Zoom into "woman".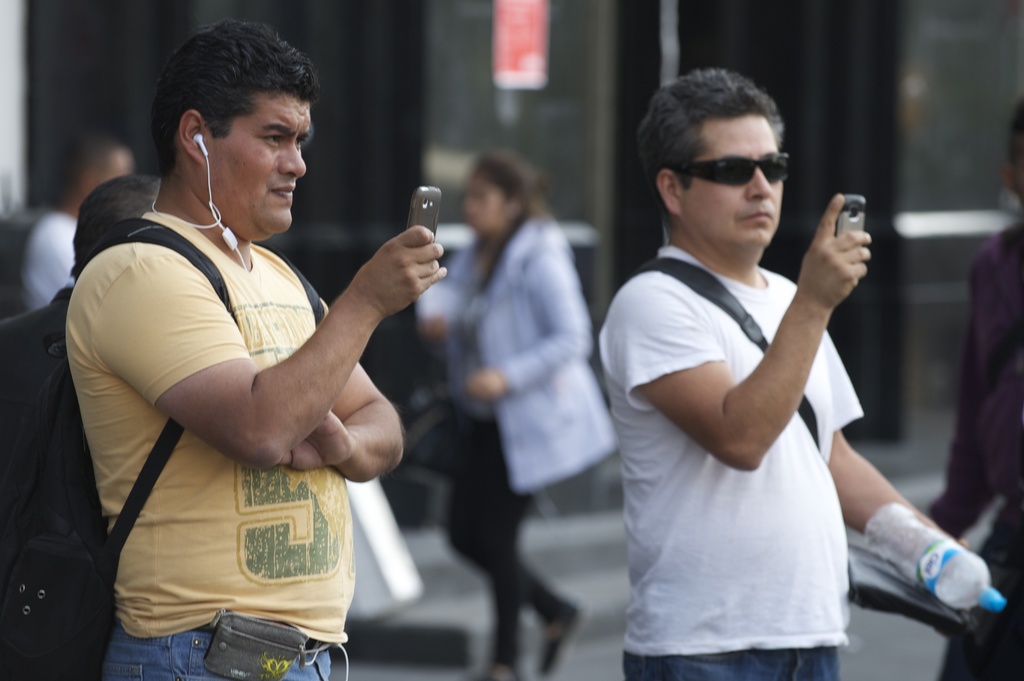
Zoom target: region(440, 143, 625, 680).
